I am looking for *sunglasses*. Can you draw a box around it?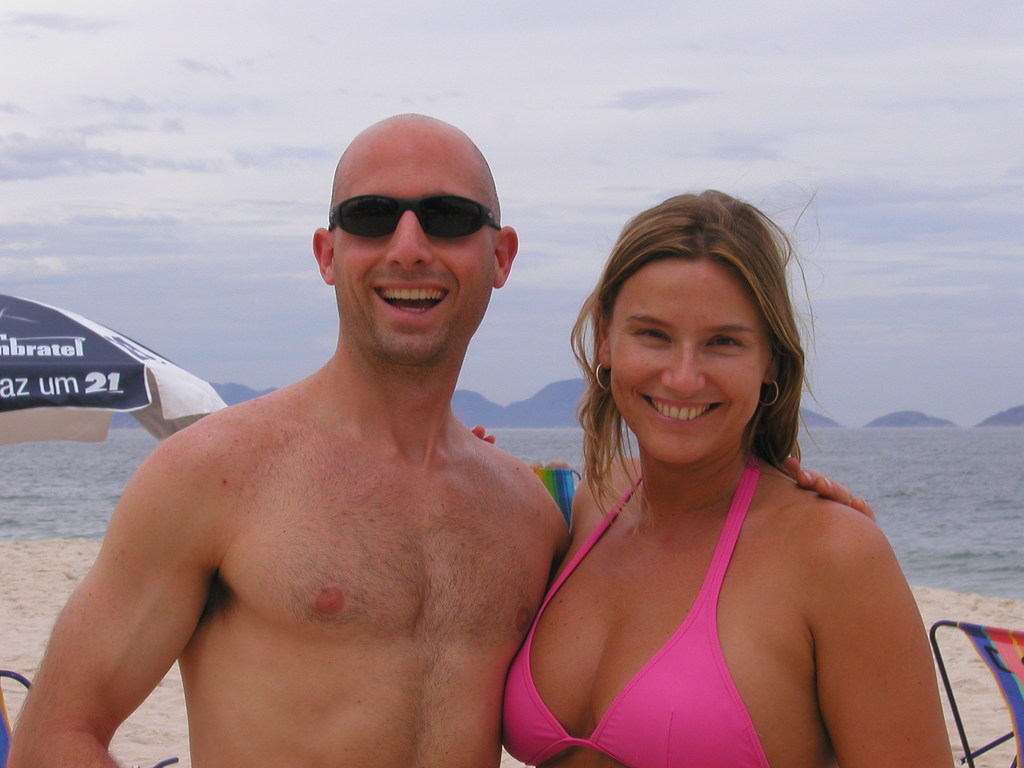
Sure, the bounding box is [326,193,506,240].
